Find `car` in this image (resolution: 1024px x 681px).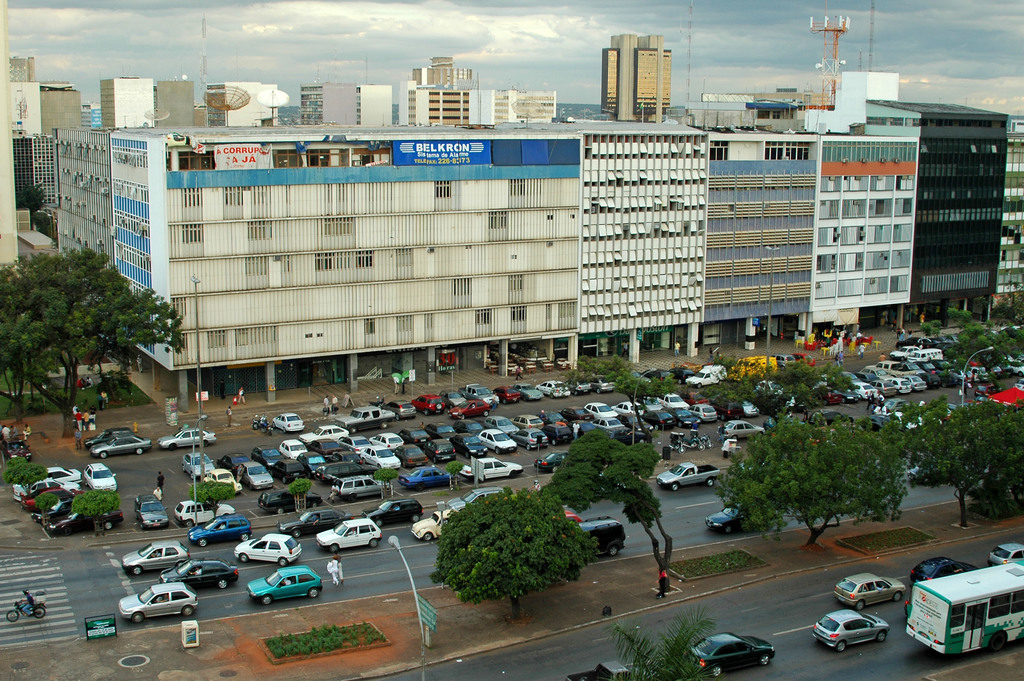
pyautogui.locateOnScreen(989, 541, 1021, 574).
